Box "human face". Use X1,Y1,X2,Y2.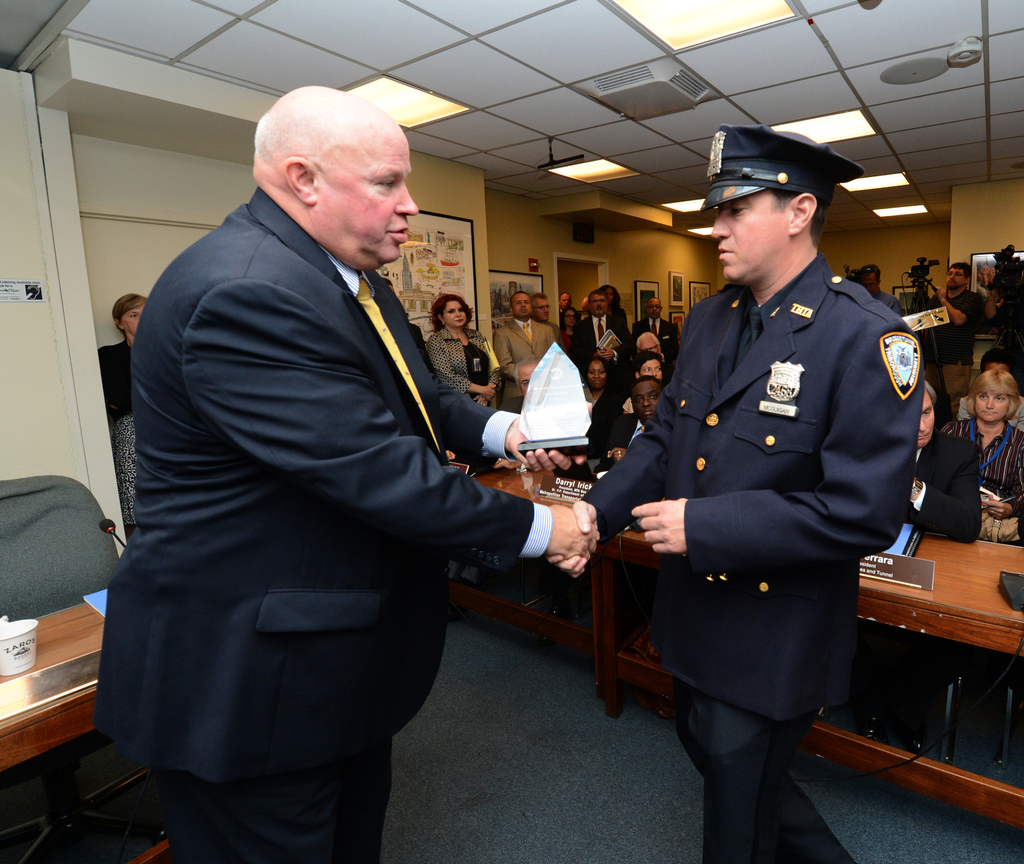
647,300,662,319.
